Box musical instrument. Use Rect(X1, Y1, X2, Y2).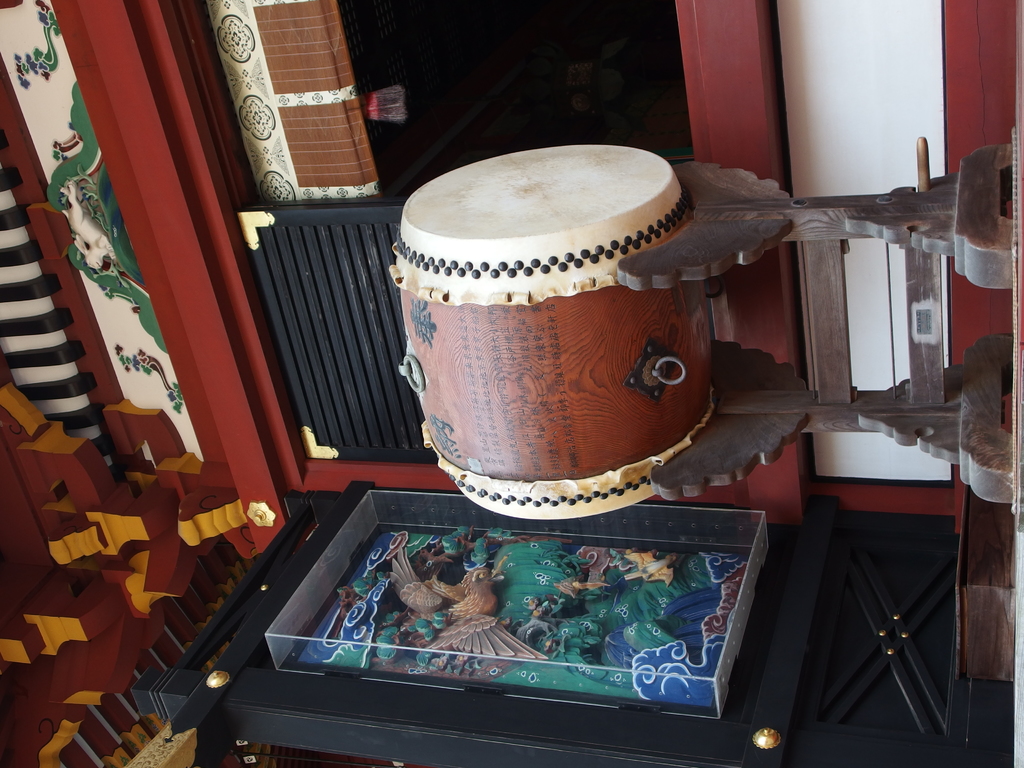
Rect(381, 170, 822, 467).
